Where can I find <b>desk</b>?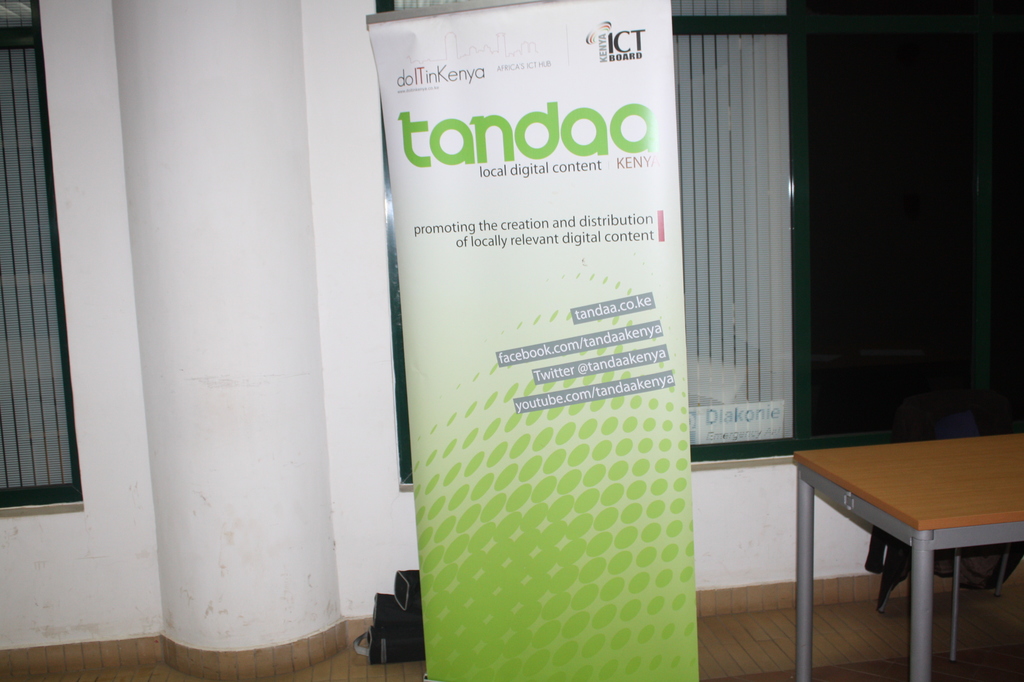
You can find it at [787, 429, 1023, 681].
